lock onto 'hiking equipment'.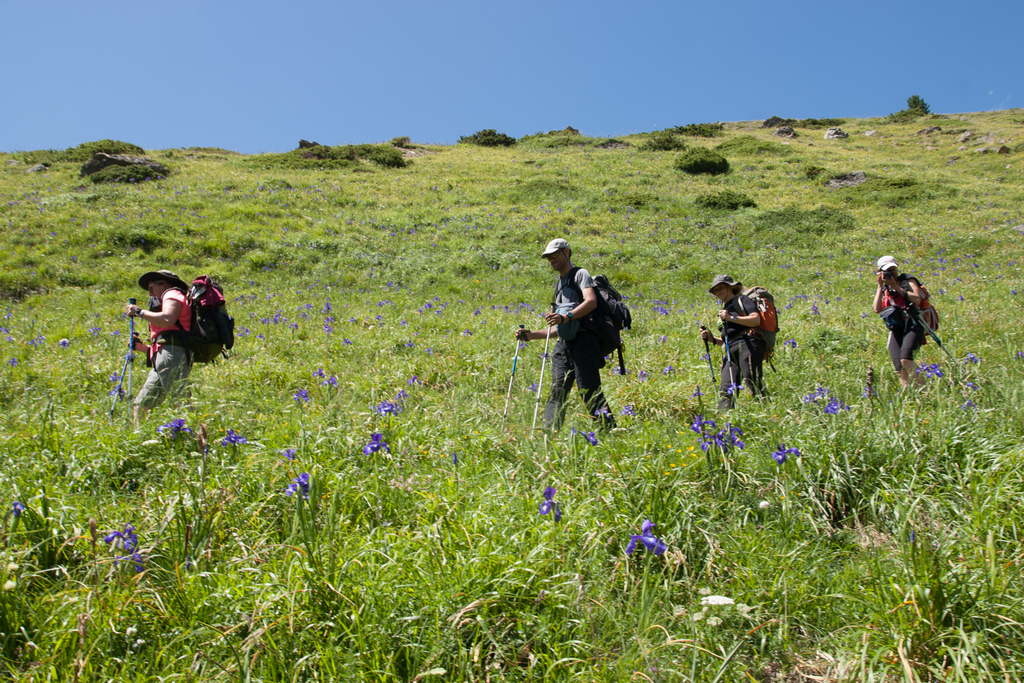
Locked: rect(500, 325, 526, 434).
